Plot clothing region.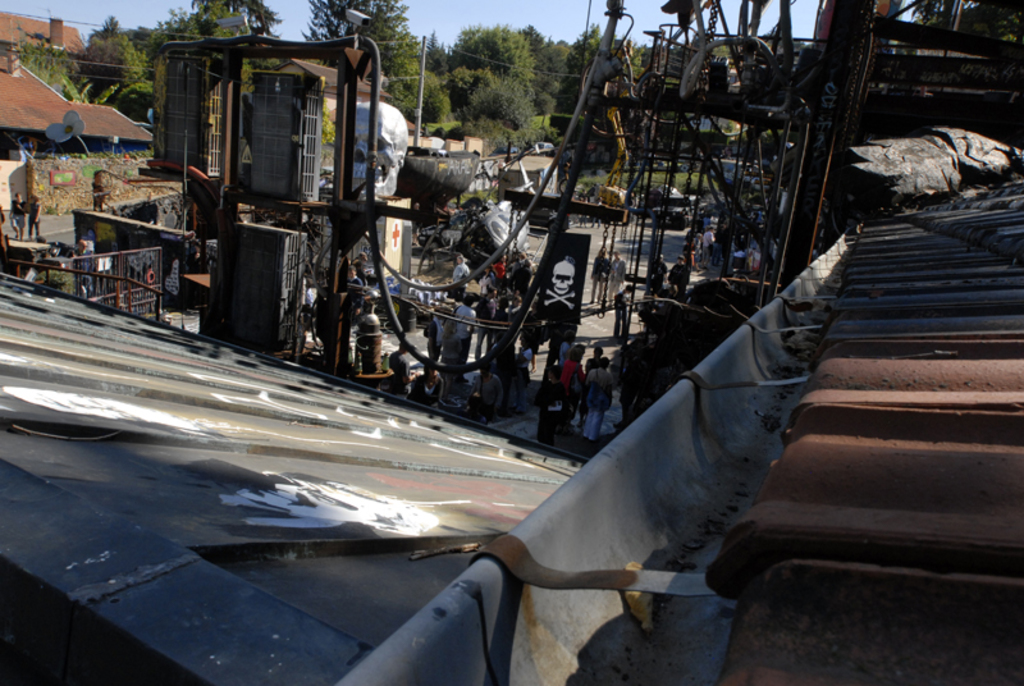
Plotted at box(585, 366, 616, 439).
